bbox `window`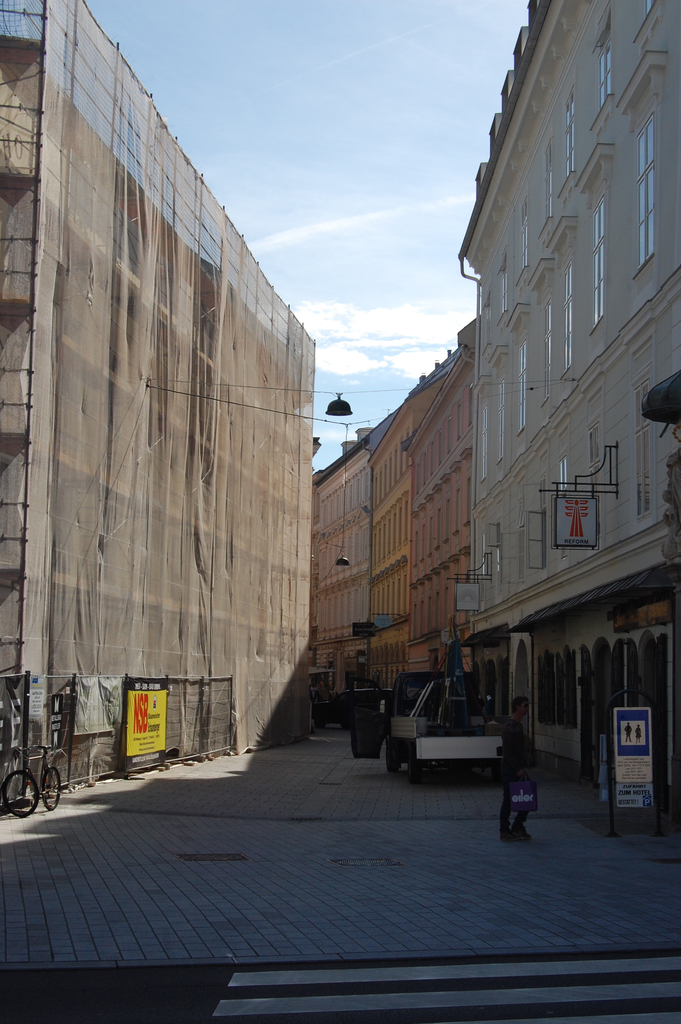
536 141 552 239
